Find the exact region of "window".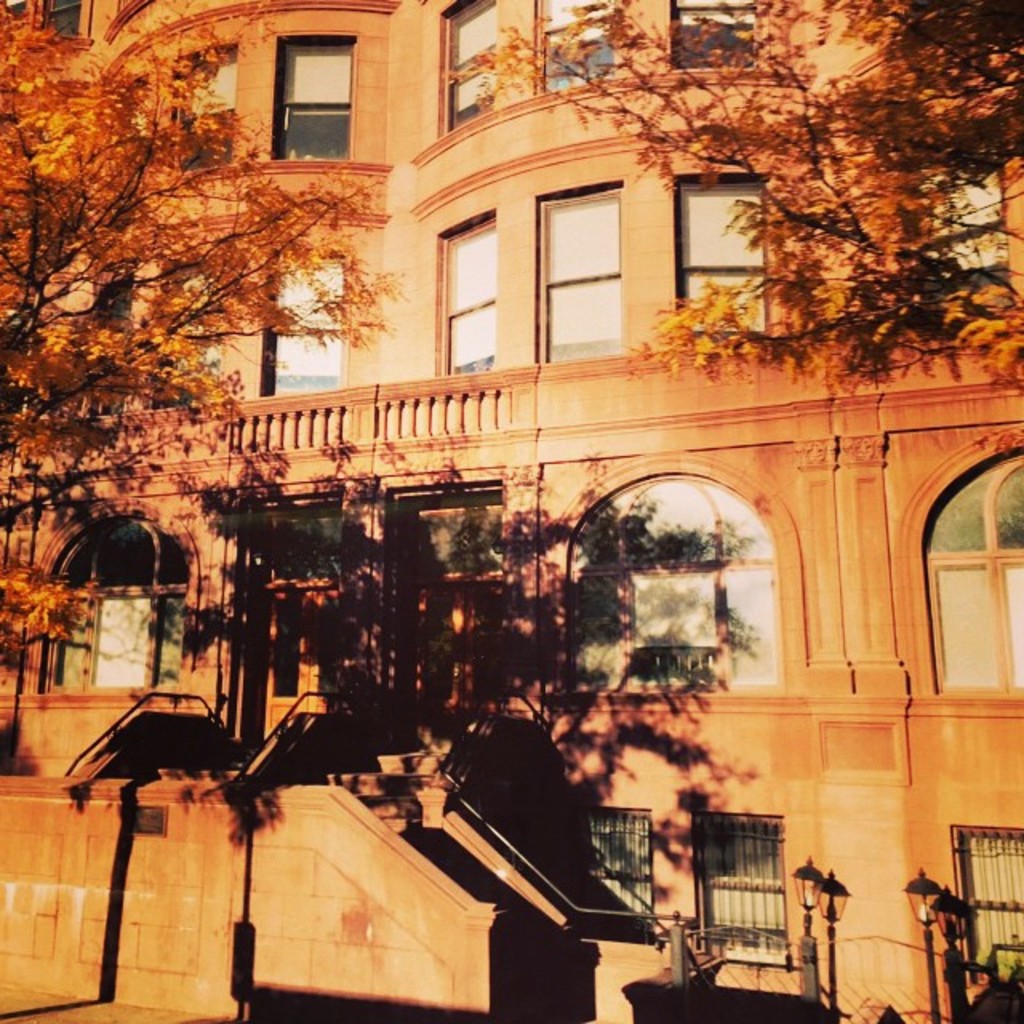
Exact region: box=[58, 514, 182, 688].
